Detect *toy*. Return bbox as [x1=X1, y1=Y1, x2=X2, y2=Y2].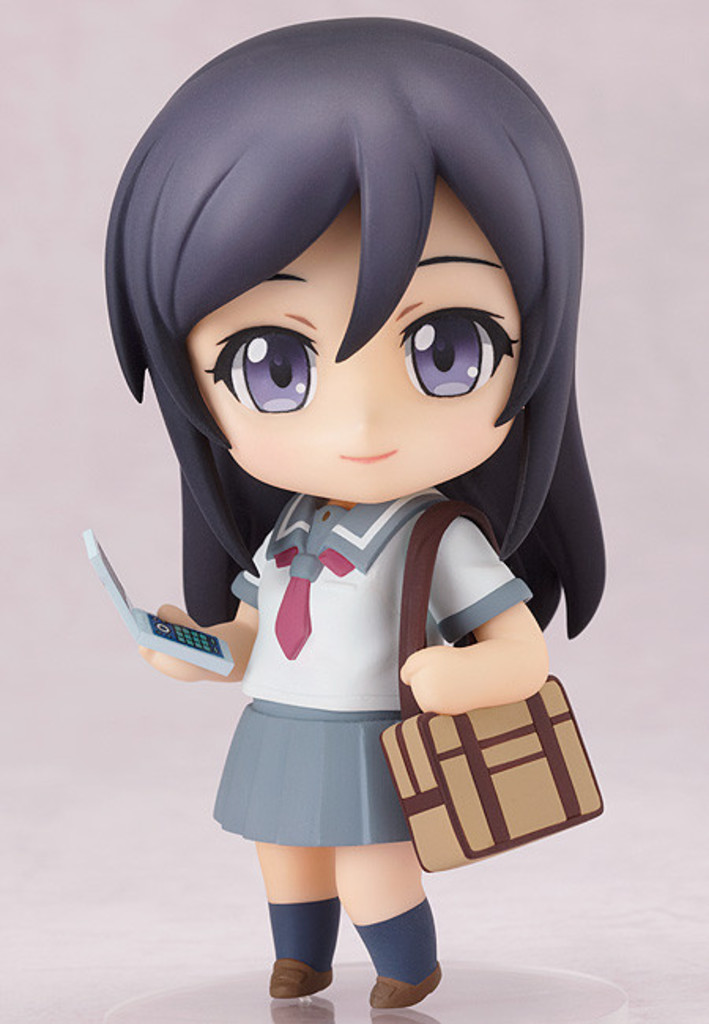
[x1=84, y1=13, x2=610, y2=1008].
